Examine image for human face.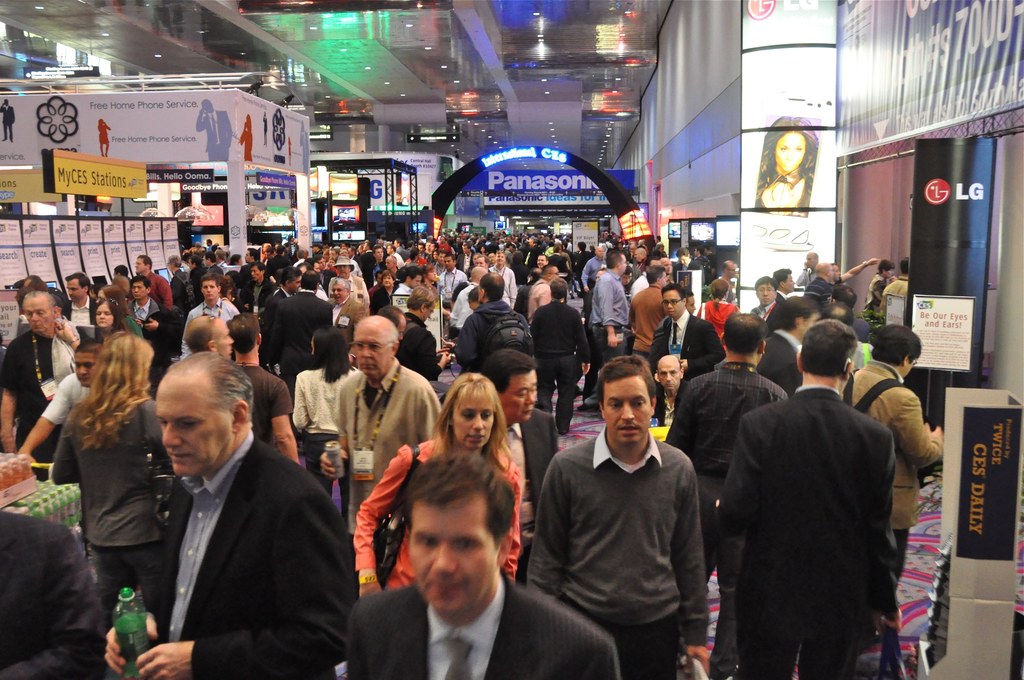
Examination result: <box>755,283,774,305</box>.
